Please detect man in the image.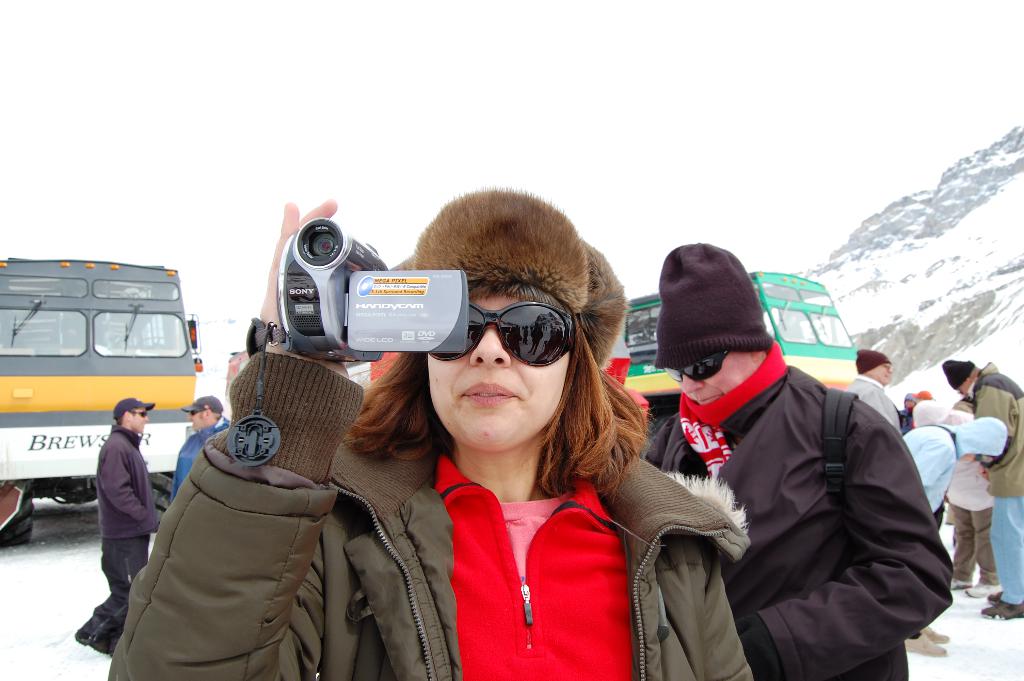
x1=837, y1=350, x2=902, y2=434.
